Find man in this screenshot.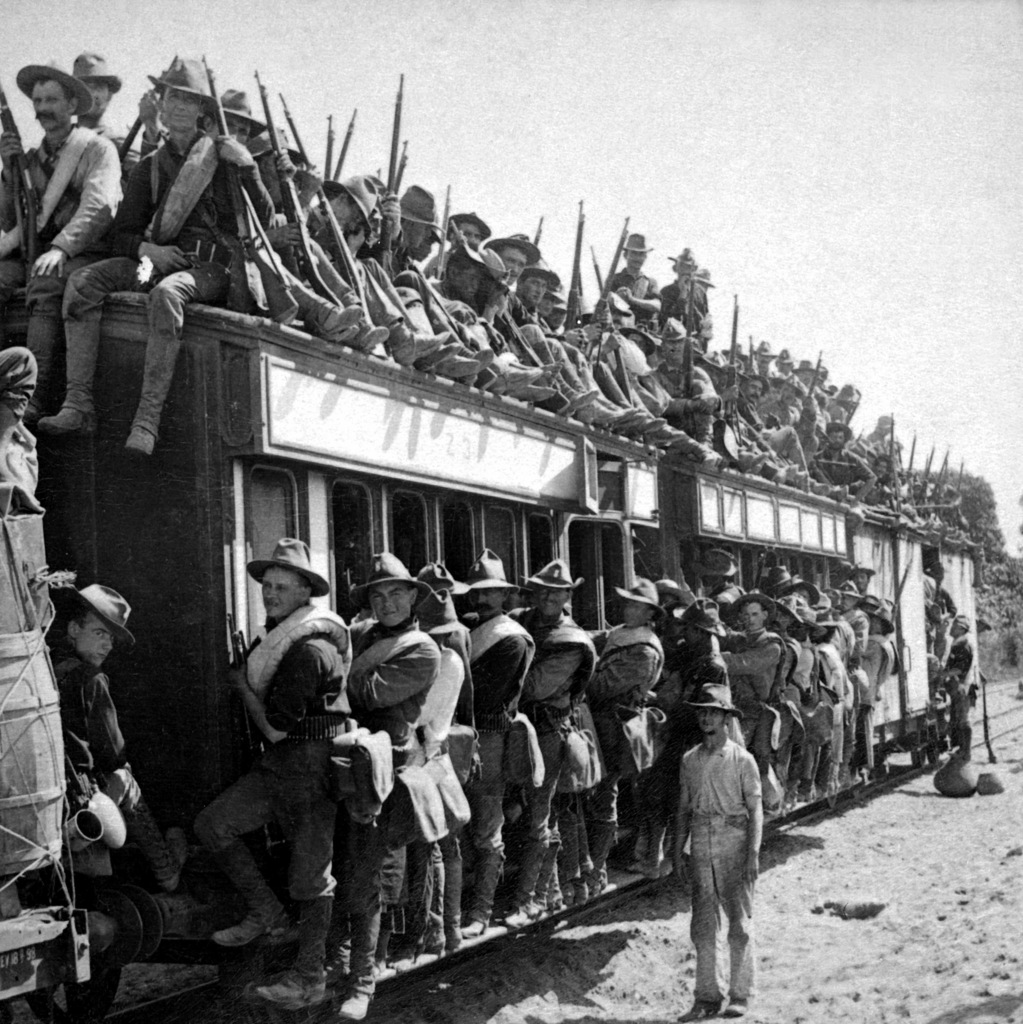
The bounding box for man is <region>199, 536, 357, 1017</region>.
